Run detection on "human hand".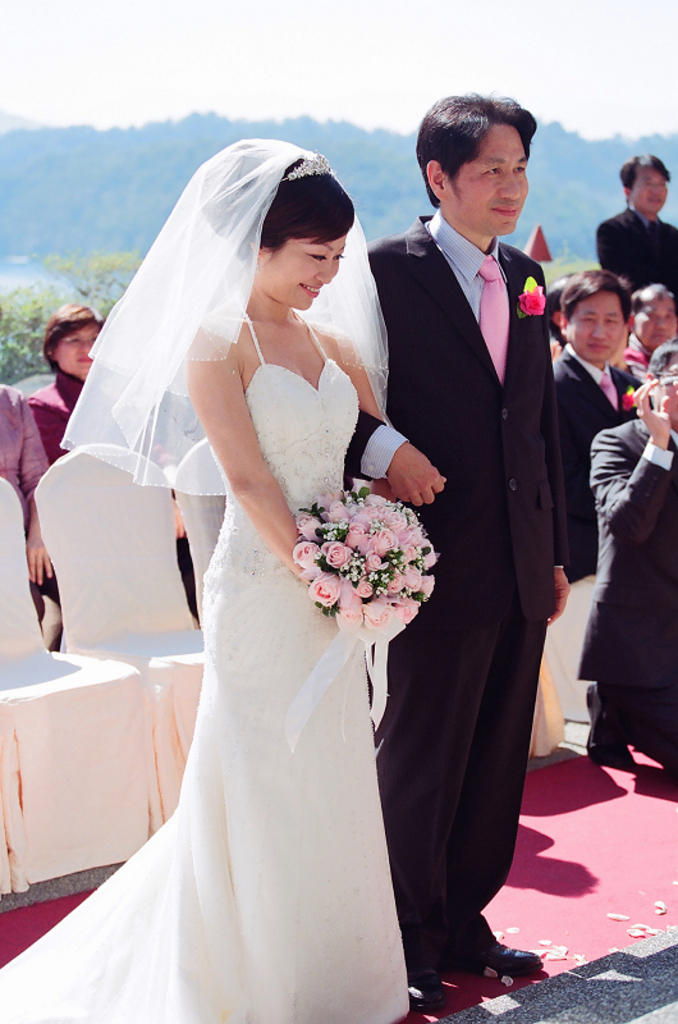
Result: select_region(376, 434, 446, 513).
